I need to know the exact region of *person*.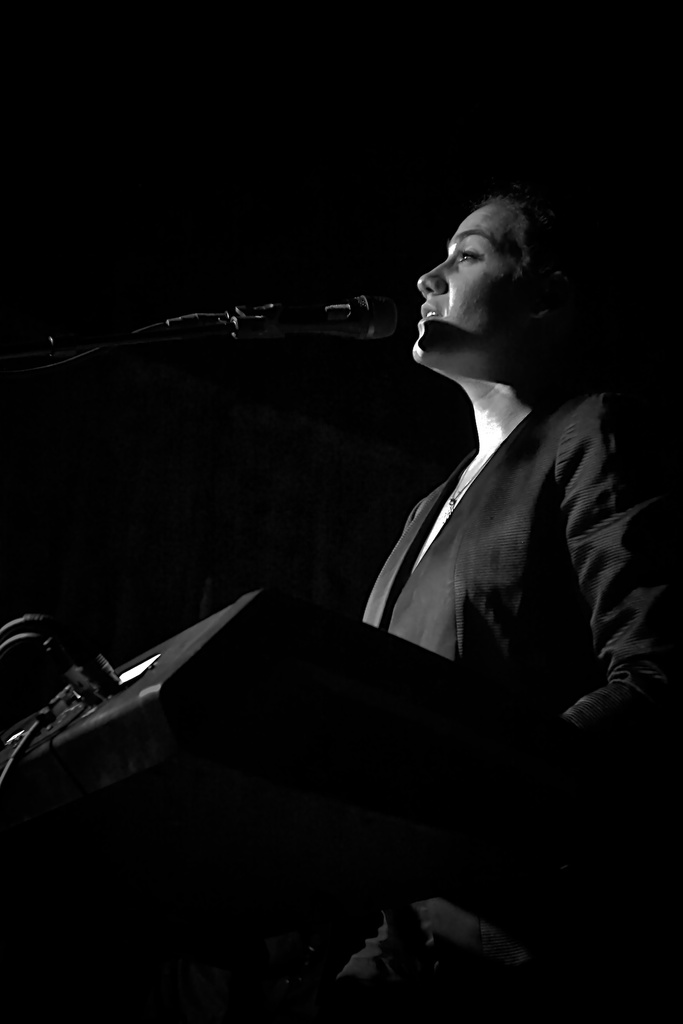
Region: x1=367, y1=180, x2=682, y2=1023.
